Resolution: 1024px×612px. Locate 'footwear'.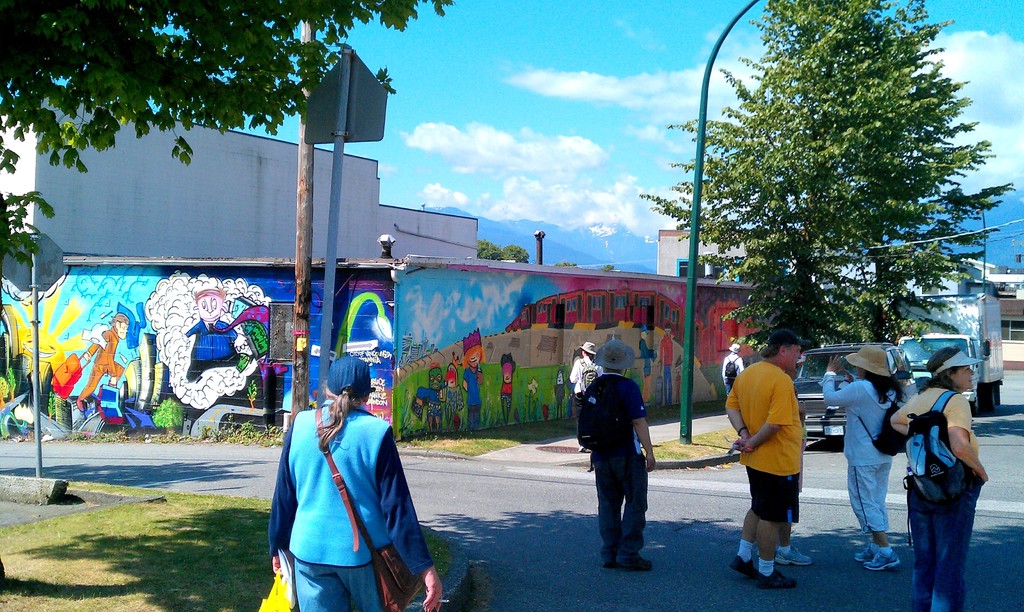
detection(754, 570, 794, 591).
